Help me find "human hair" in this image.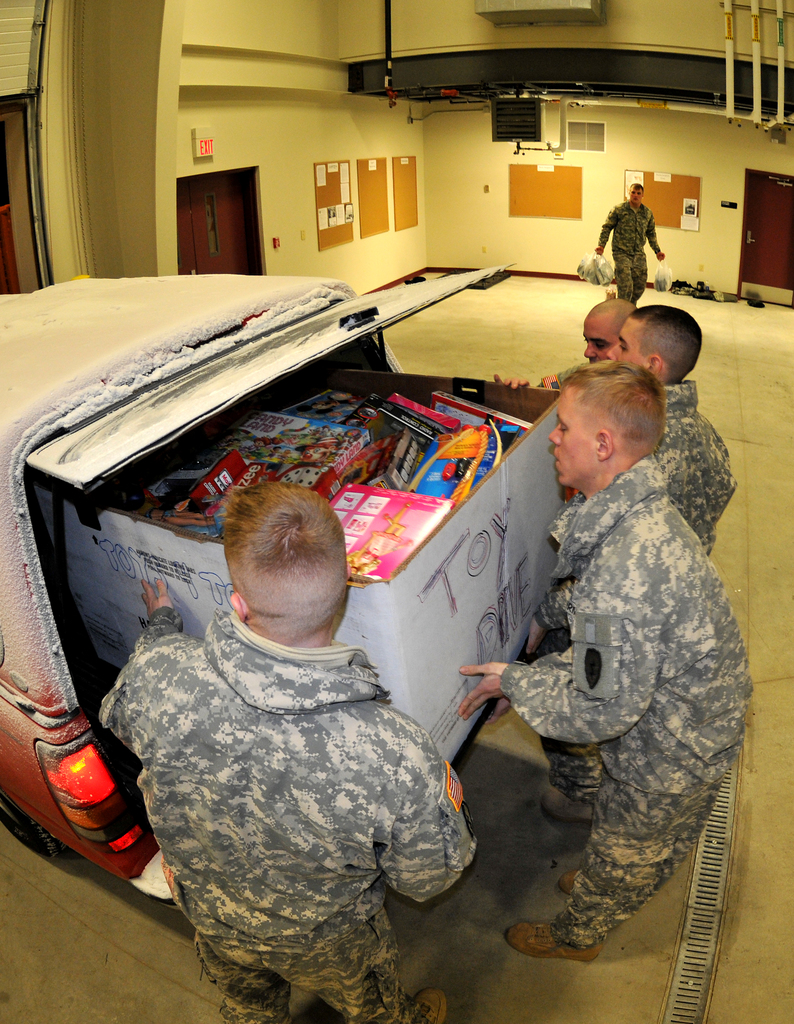
Found it: bbox=[634, 305, 711, 383].
